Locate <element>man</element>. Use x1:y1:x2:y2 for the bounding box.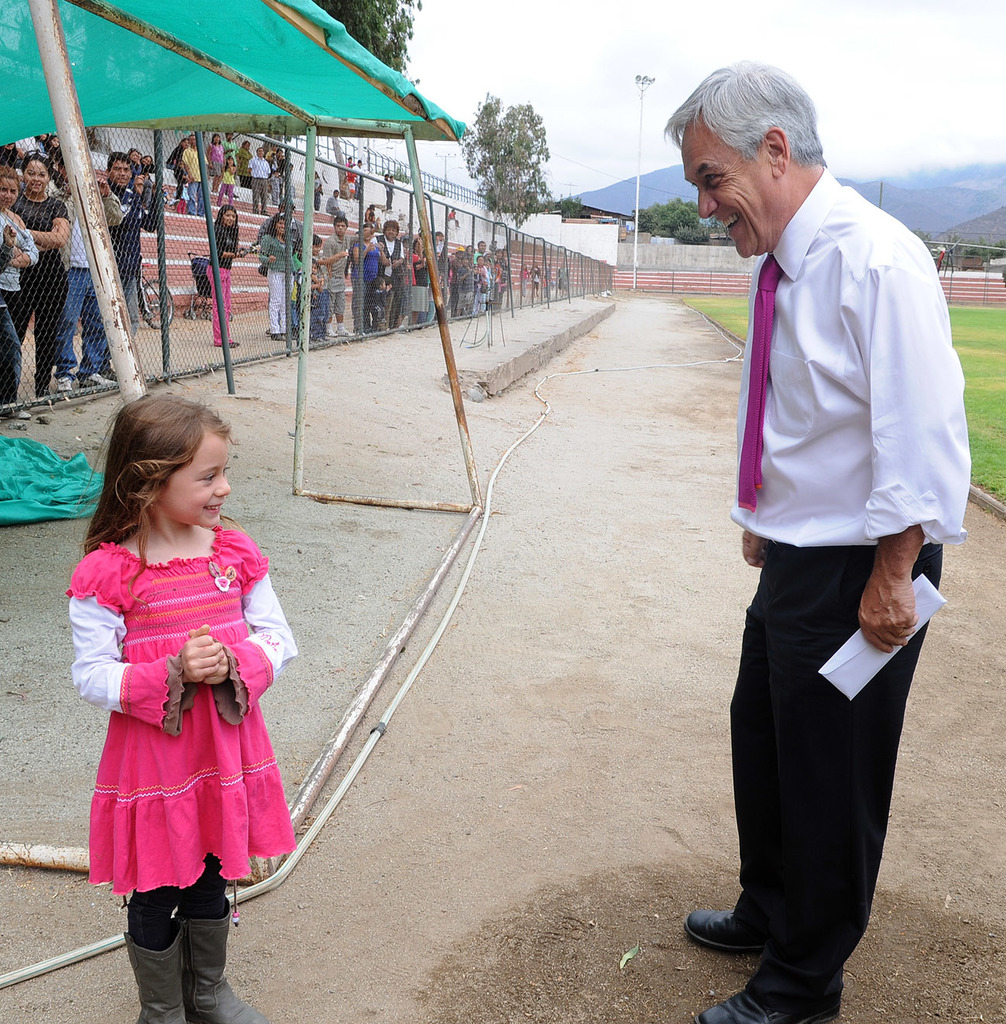
690:76:969:982.
